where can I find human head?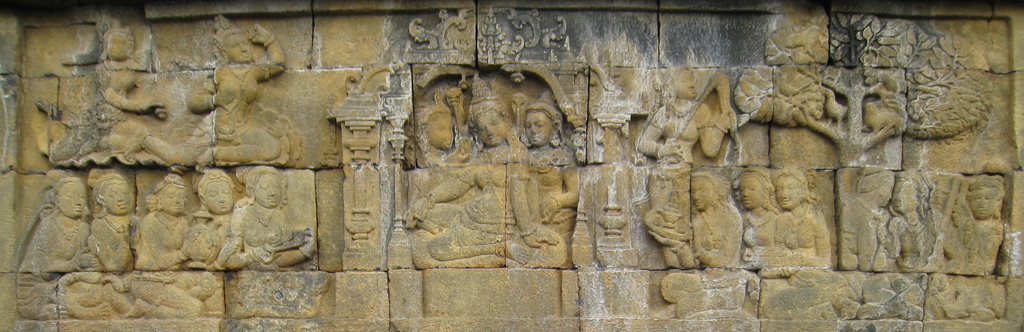
You can find it at [x1=732, y1=168, x2=774, y2=214].
